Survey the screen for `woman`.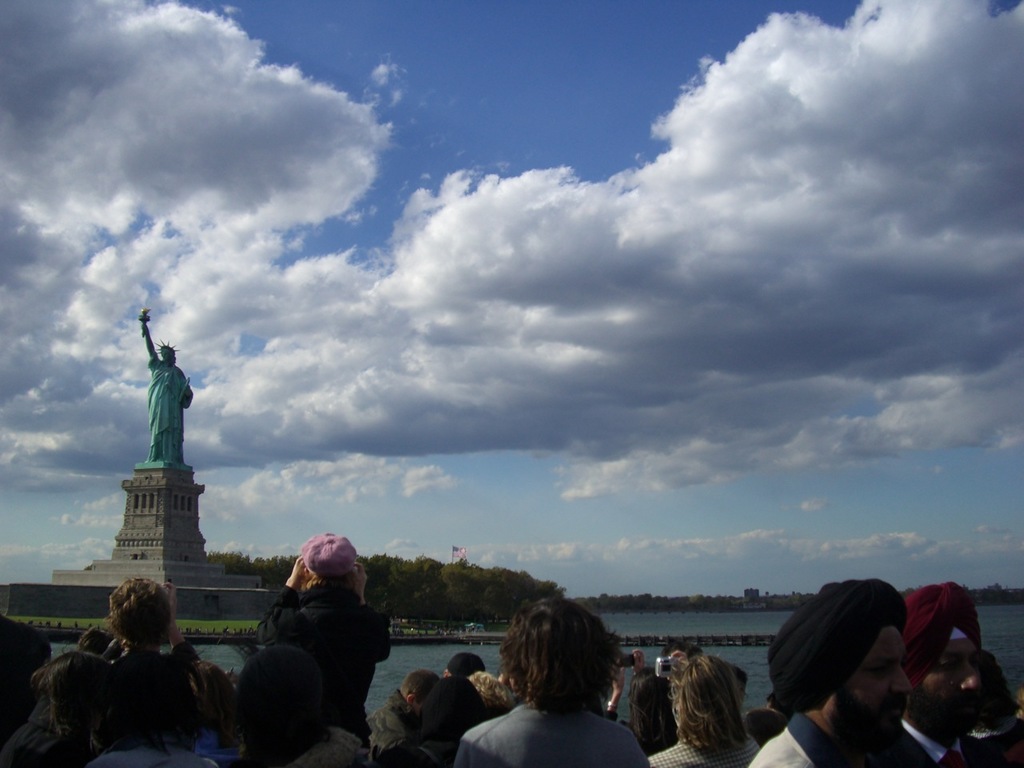
Survey found: pyautogui.locateOnScreen(254, 530, 393, 749).
